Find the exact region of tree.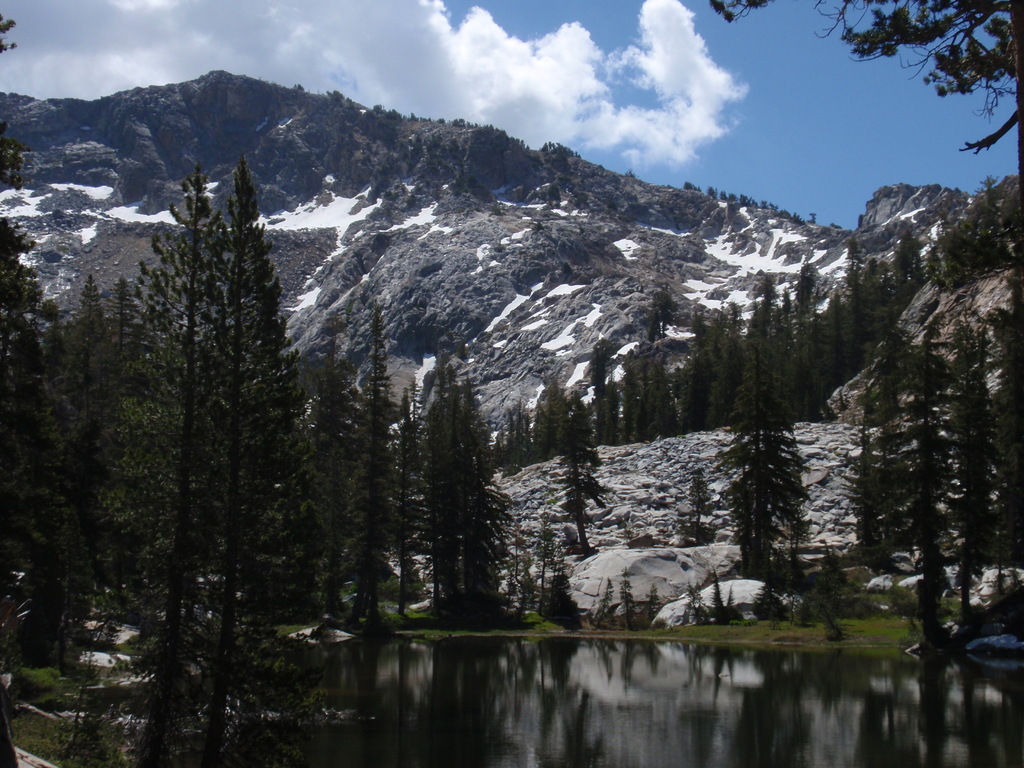
Exact region: <region>0, 184, 73, 581</region>.
